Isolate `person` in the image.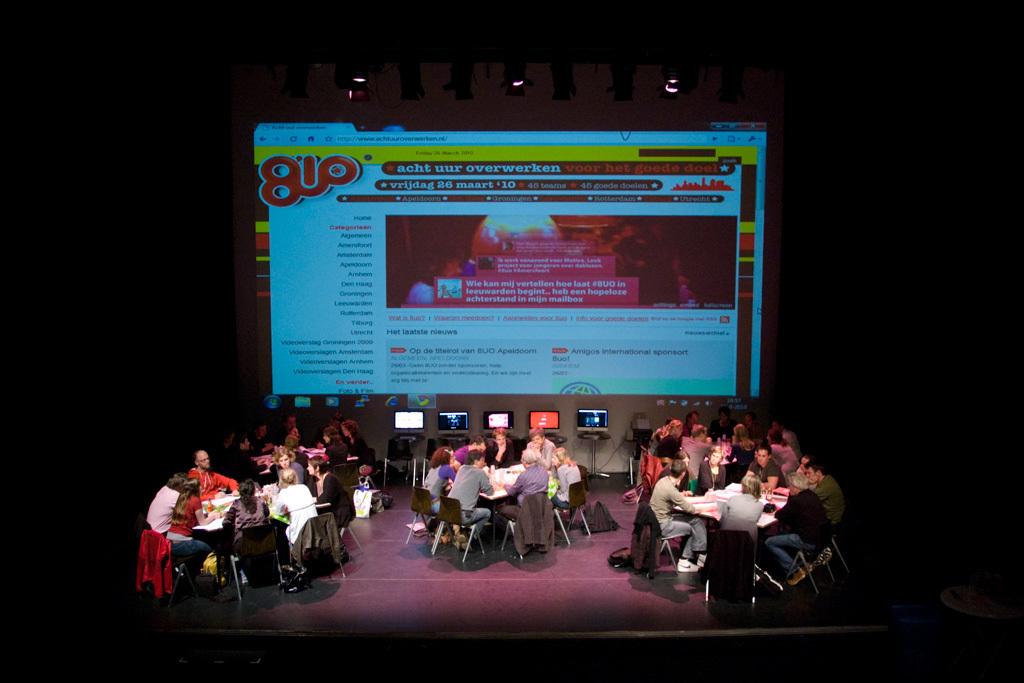
Isolated region: [142,477,195,535].
